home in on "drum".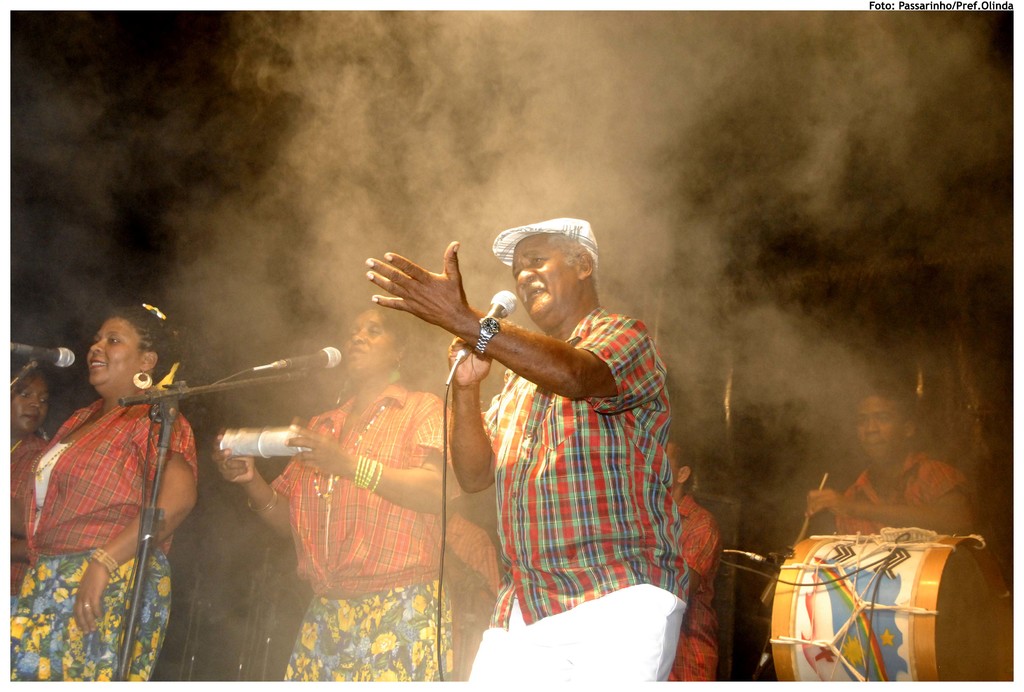
Homed in at box(728, 510, 1009, 687).
